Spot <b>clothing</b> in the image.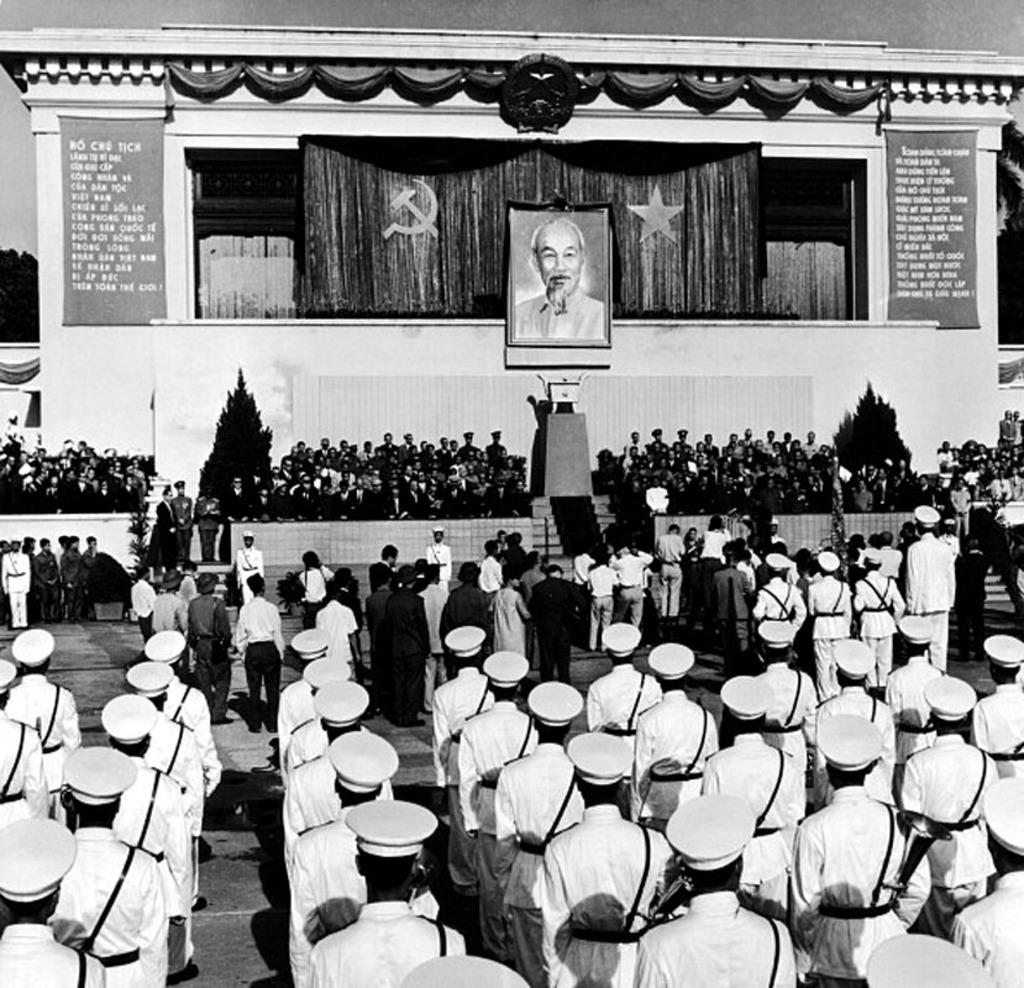
<b>clothing</b> found at (x1=653, y1=531, x2=692, y2=621).
